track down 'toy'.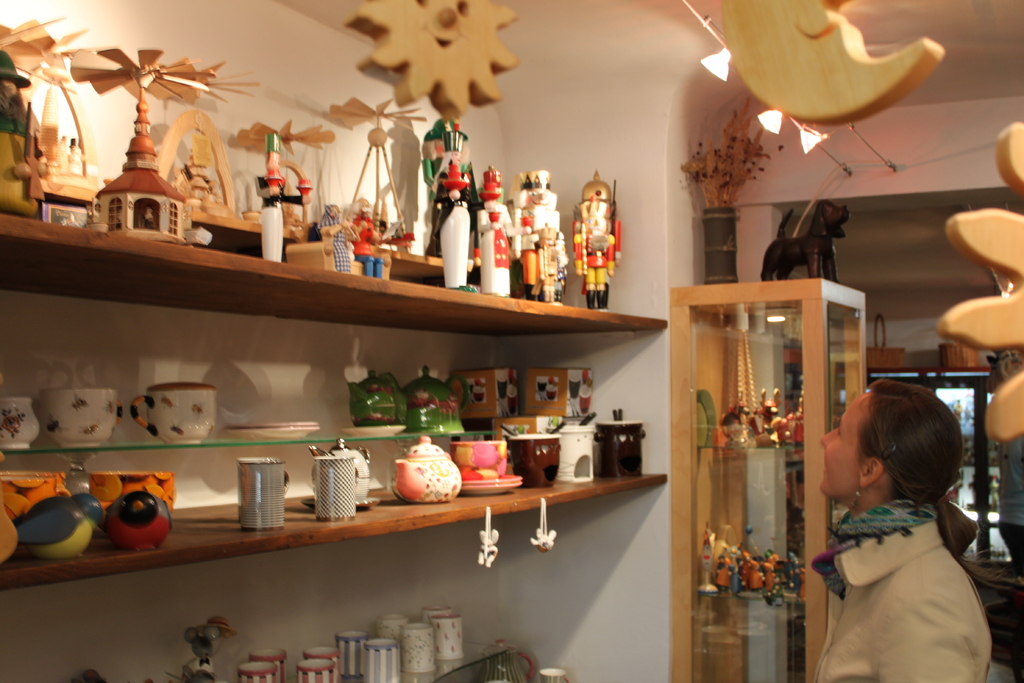
Tracked to x1=138, y1=104, x2=243, y2=235.
